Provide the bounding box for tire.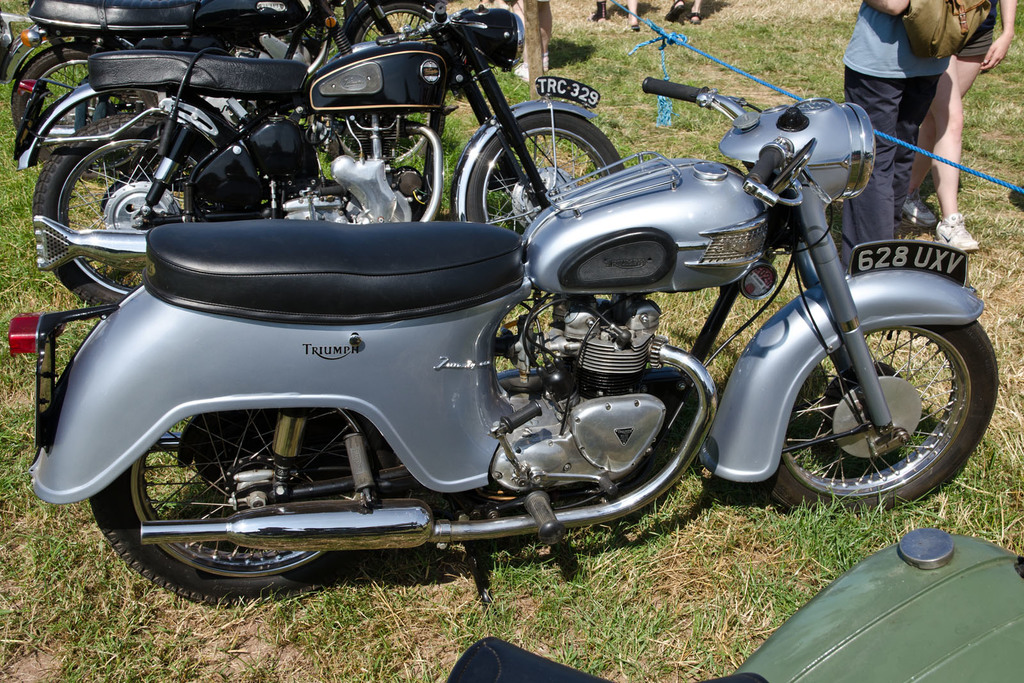
box=[777, 287, 986, 506].
